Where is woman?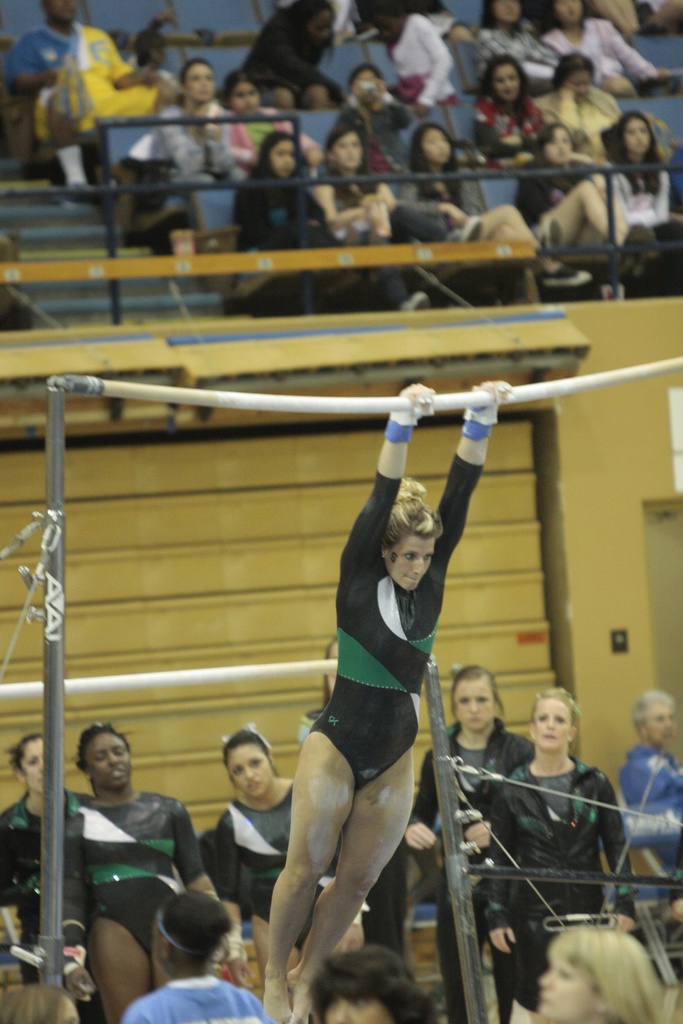
231/0/344/111.
